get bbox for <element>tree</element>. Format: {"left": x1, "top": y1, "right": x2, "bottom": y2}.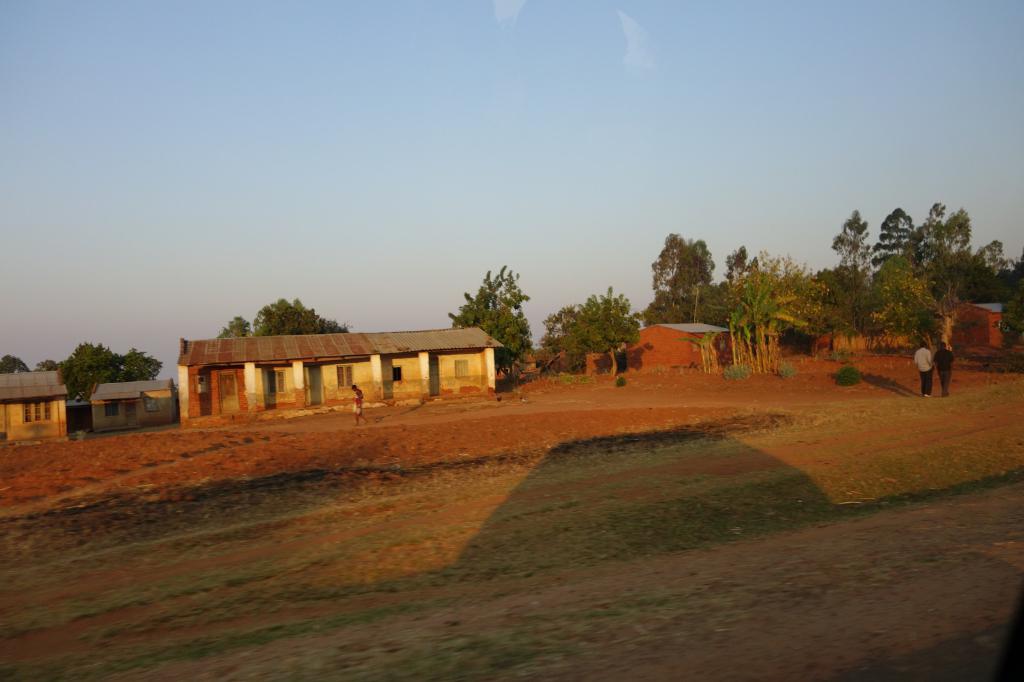
{"left": 886, "top": 267, "right": 960, "bottom": 344}.
